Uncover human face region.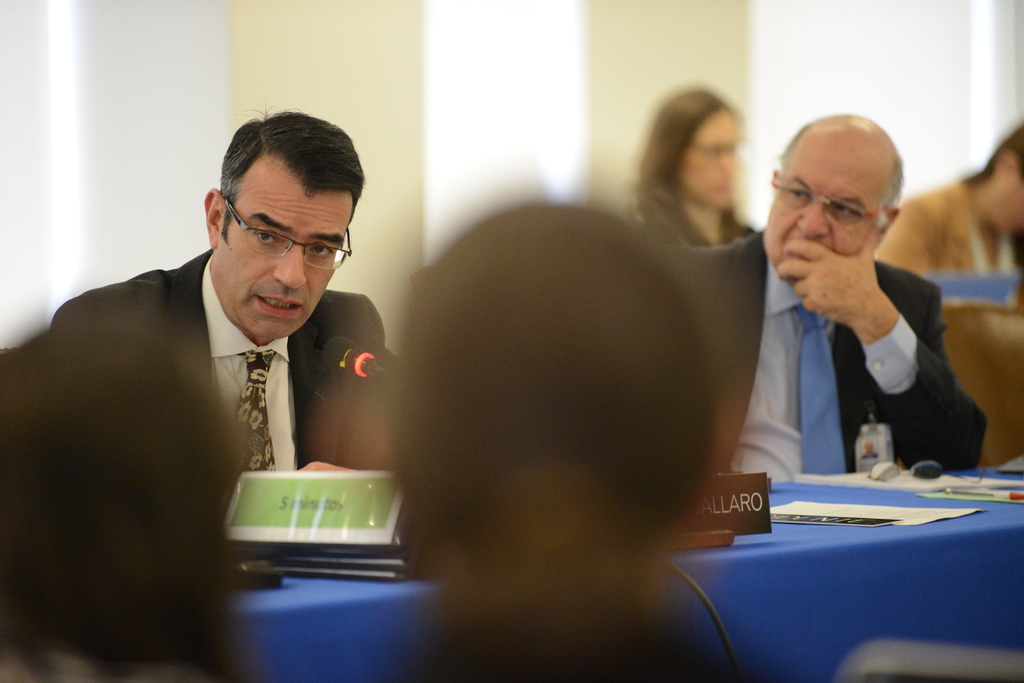
Uncovered: [x1=760, y1=132, x2=890, y2=276].
